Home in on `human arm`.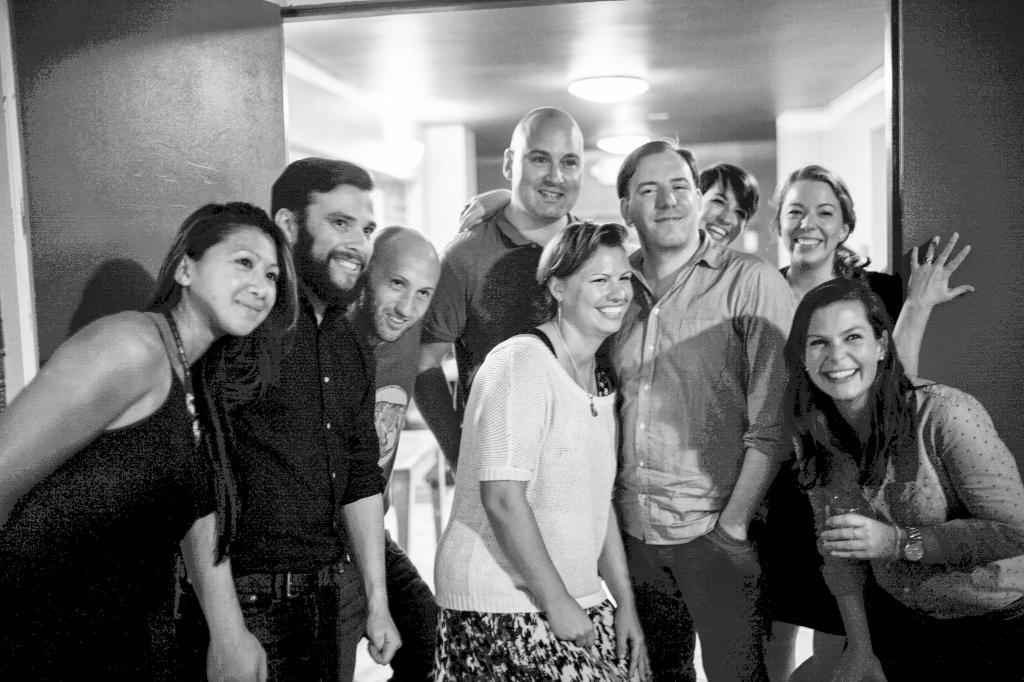
Homed in at <bbox>884, 228, 982, 399</bbox>.
